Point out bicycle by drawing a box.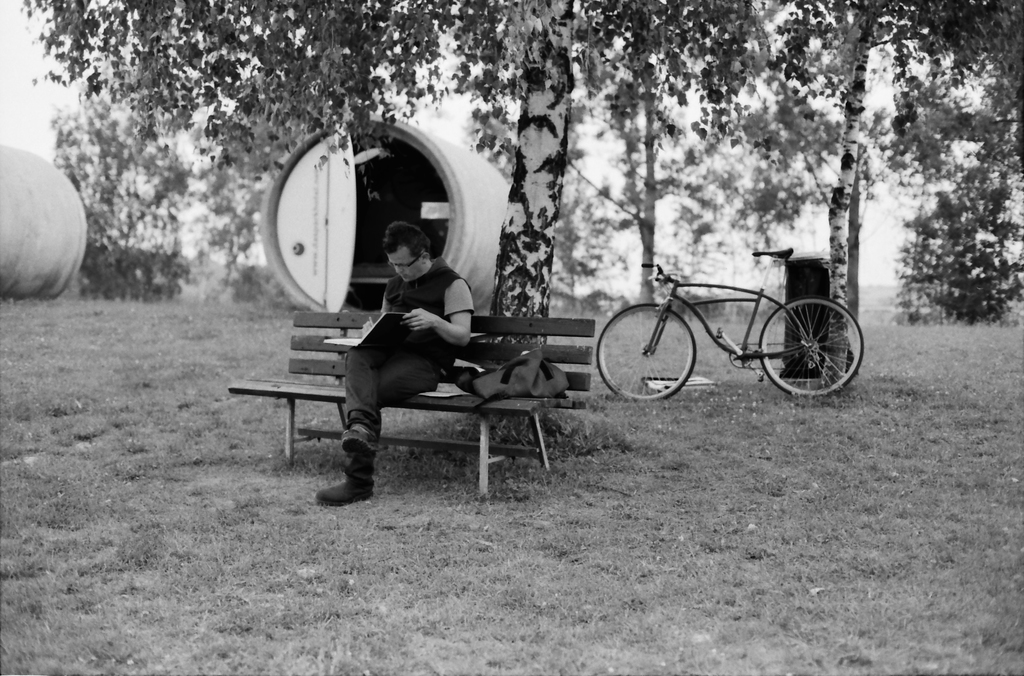
rect(598, 246, 867, 398).
